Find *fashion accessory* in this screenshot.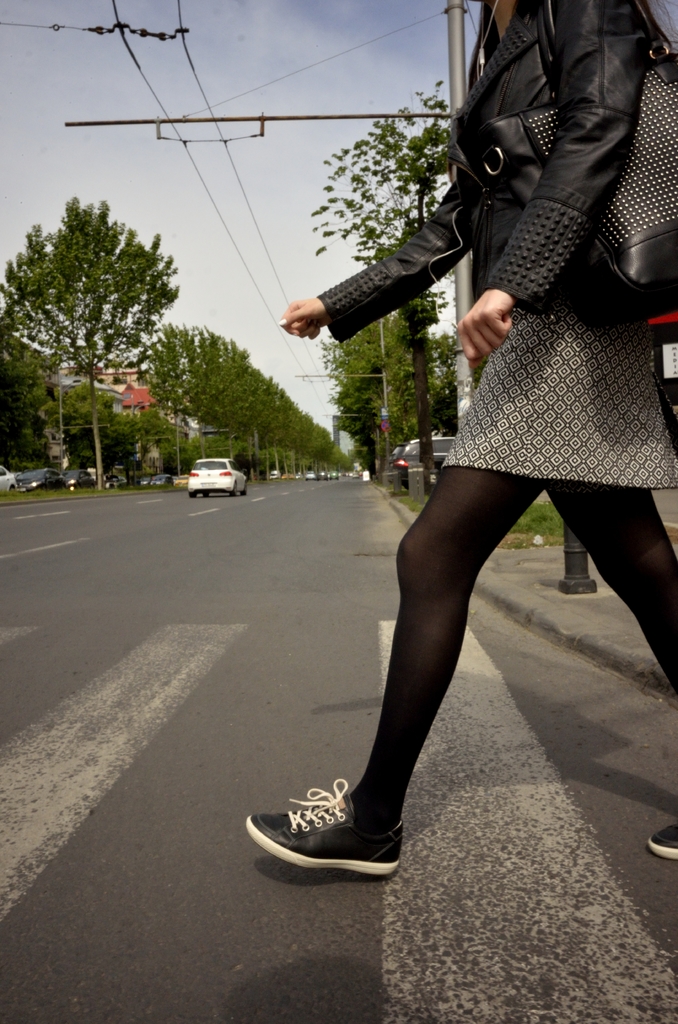
The bounding box for *fashion accessory* is 243:778:403:883.
